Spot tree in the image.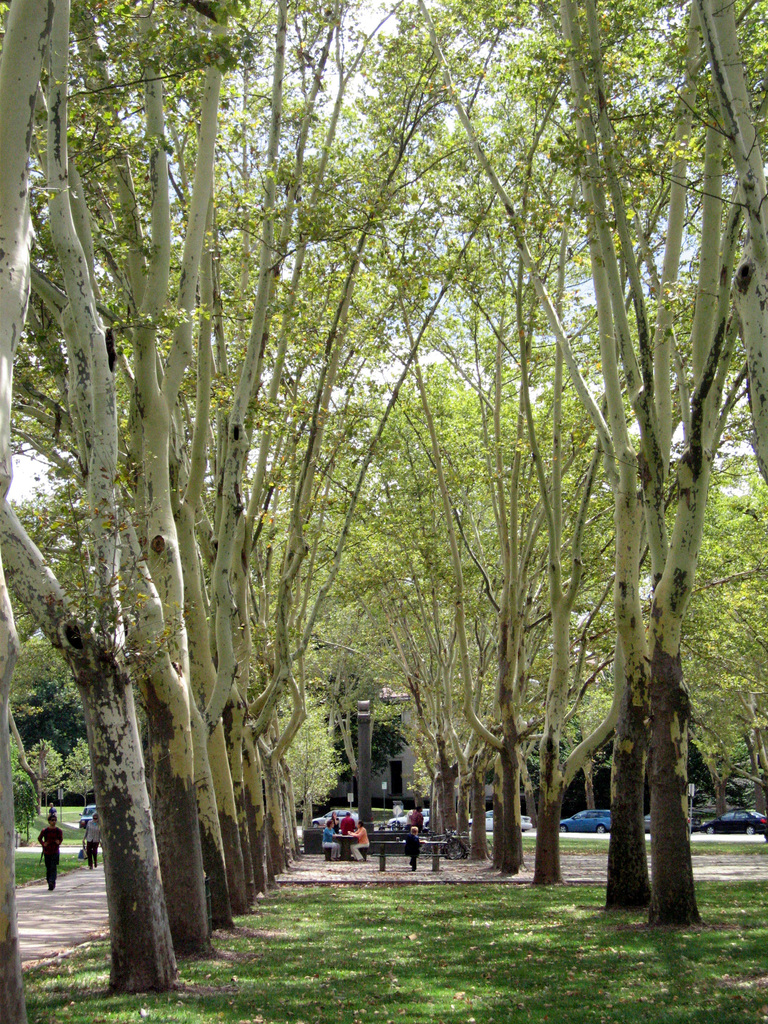
tree found at (0,0,58,1023).
